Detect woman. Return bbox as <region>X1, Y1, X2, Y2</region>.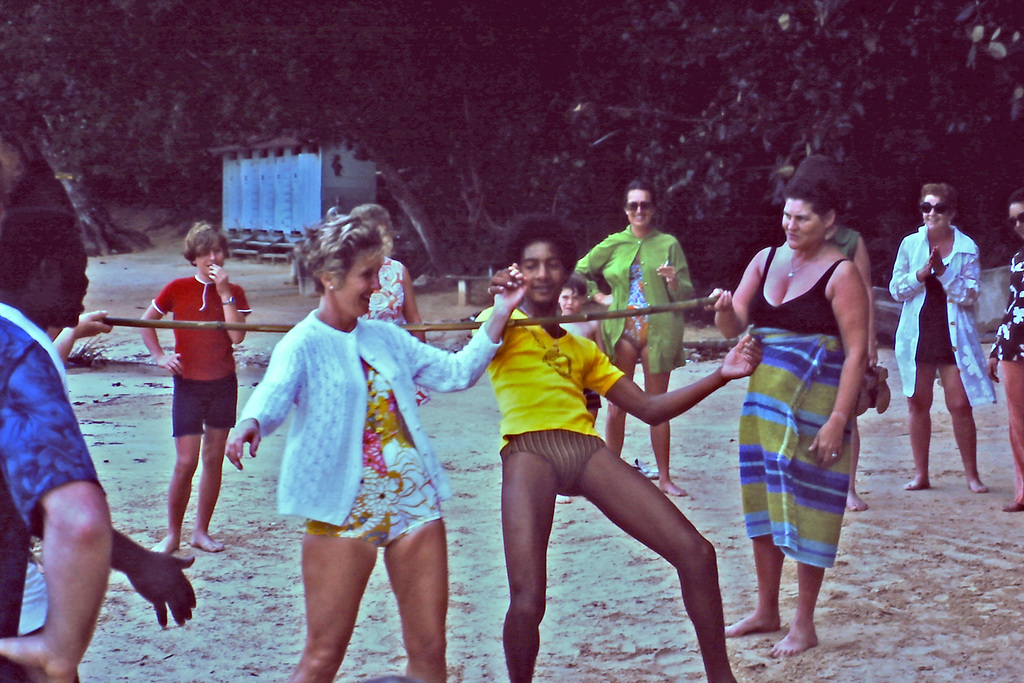
<region>572, 184, 695, 497</region>.
